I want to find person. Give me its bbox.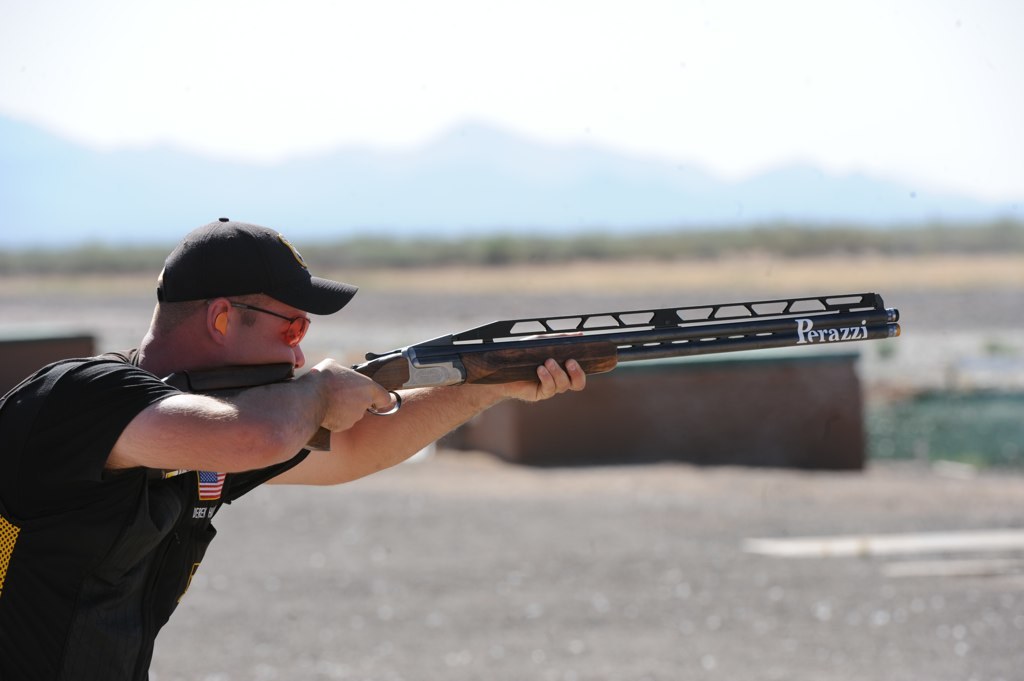
BBox(0, 217, 617, 680).
